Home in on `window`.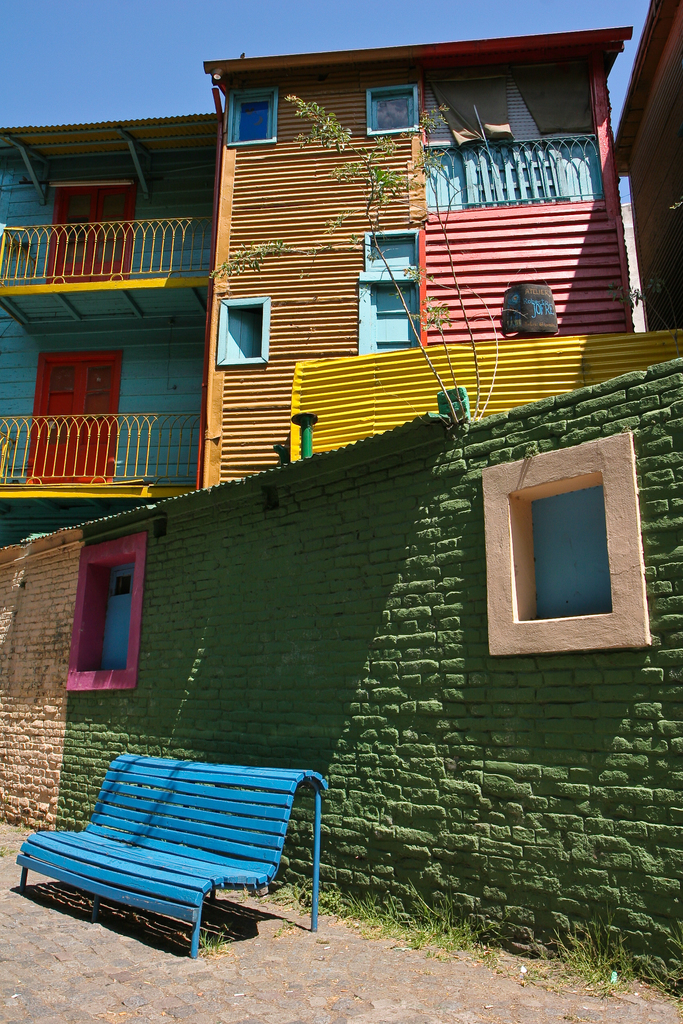
Homed in at locate(40, 187, 131, 285).
